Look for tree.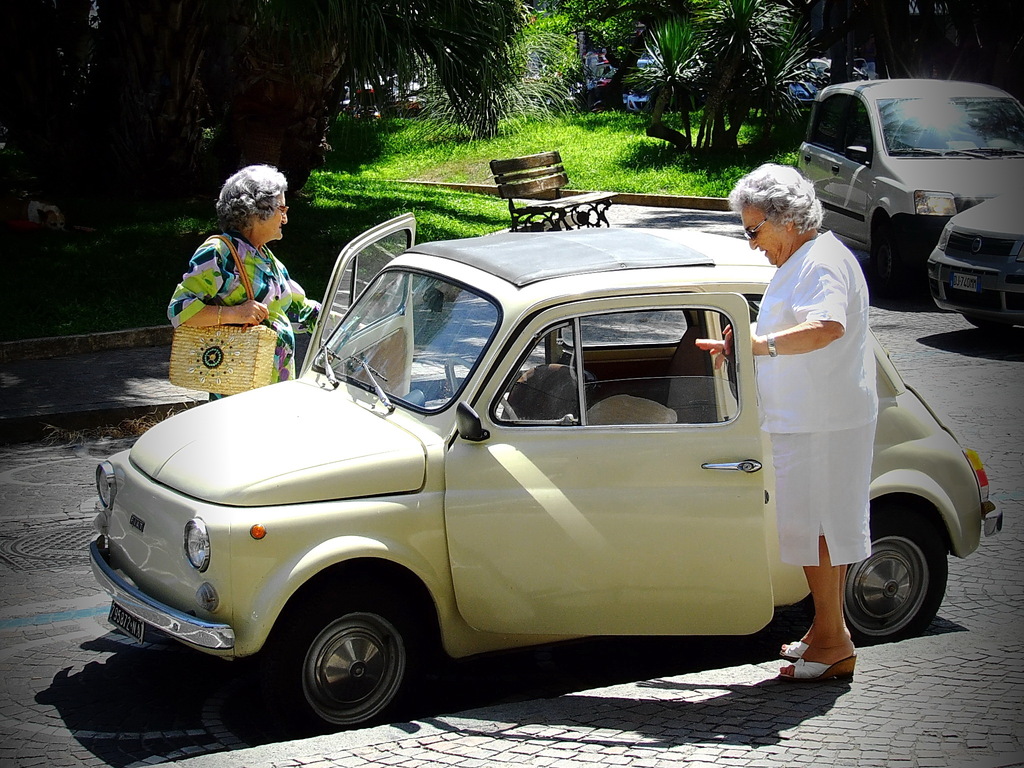
Found: (616,0,834,173).
